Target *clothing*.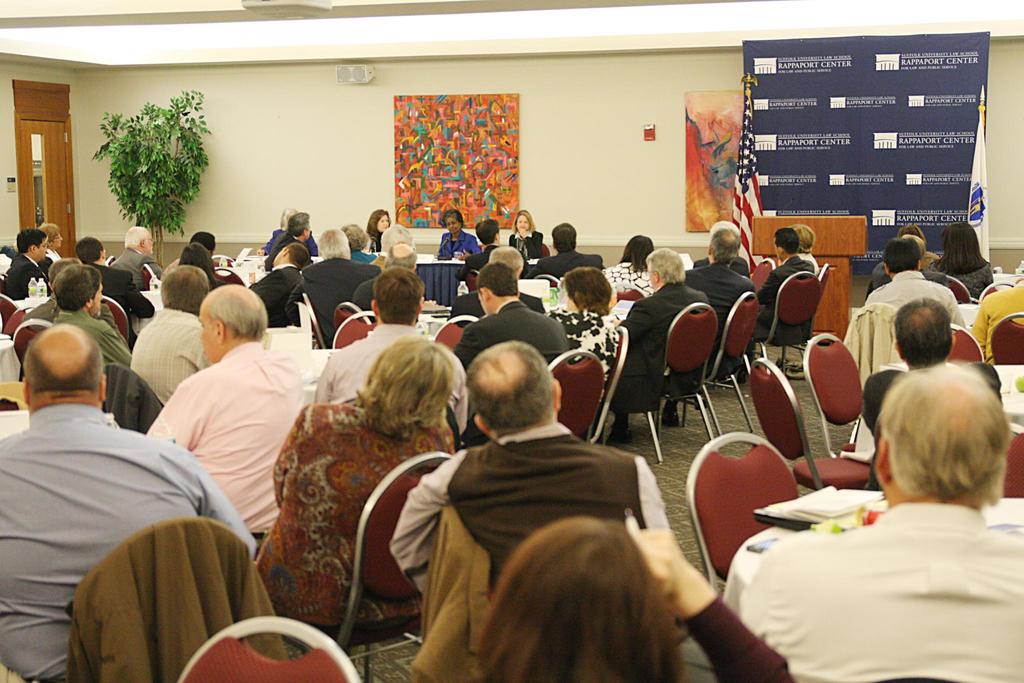
Target region: bbox=(144, 348, 298, 550).
